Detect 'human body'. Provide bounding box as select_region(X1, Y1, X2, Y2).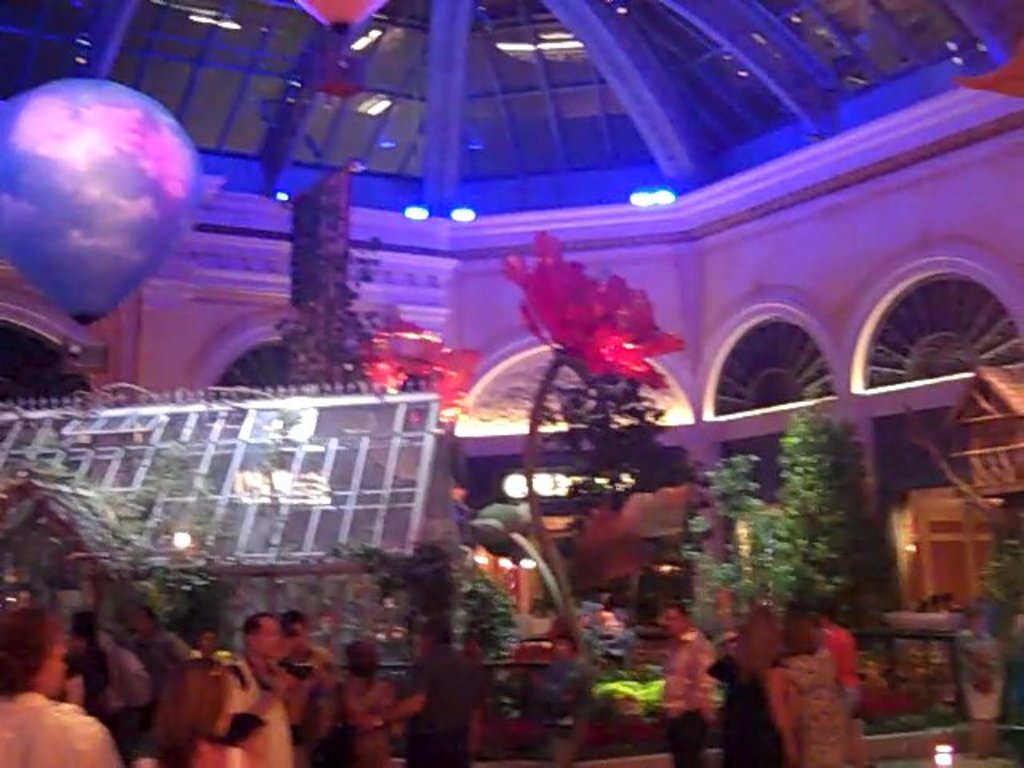
select_region(821, 613, 869, 718).
